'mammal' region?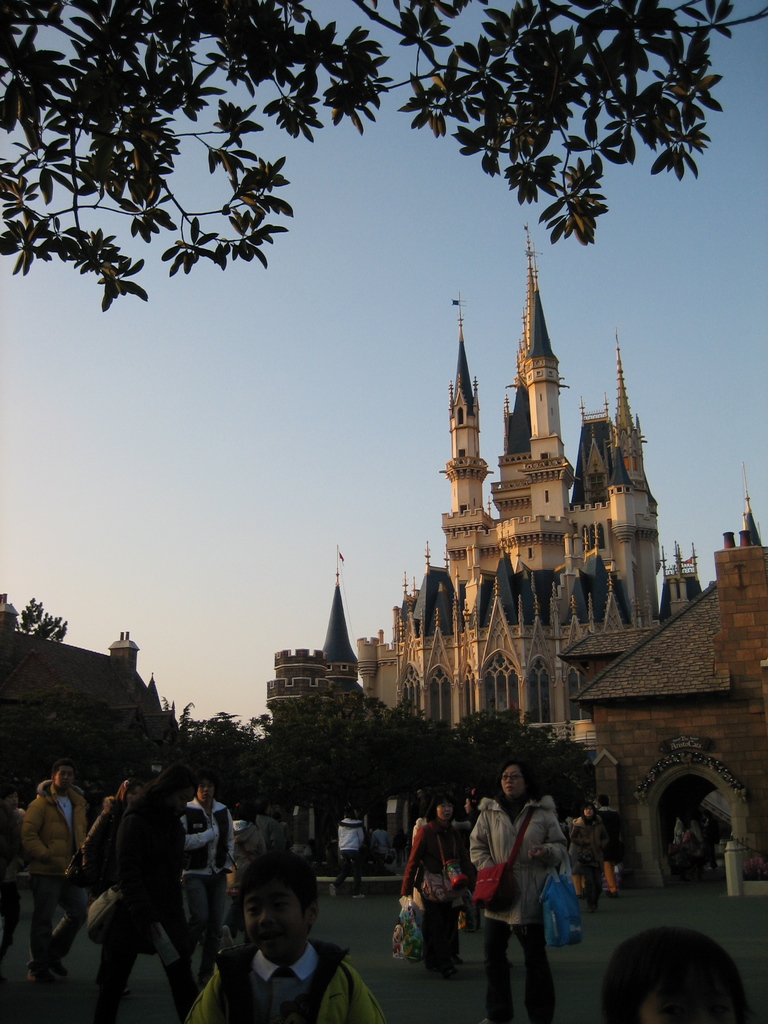
left=399, top=794, right=466, bottom=979
